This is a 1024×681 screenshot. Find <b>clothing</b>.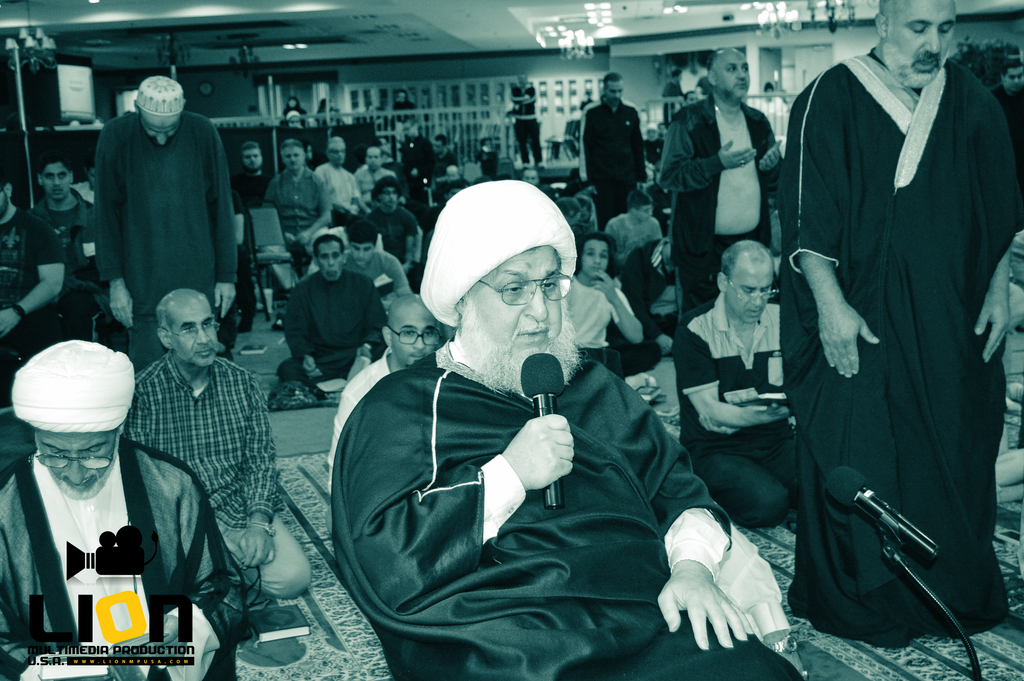
Bounding box: x1=3 y1=201 x2=63 y2=346.
